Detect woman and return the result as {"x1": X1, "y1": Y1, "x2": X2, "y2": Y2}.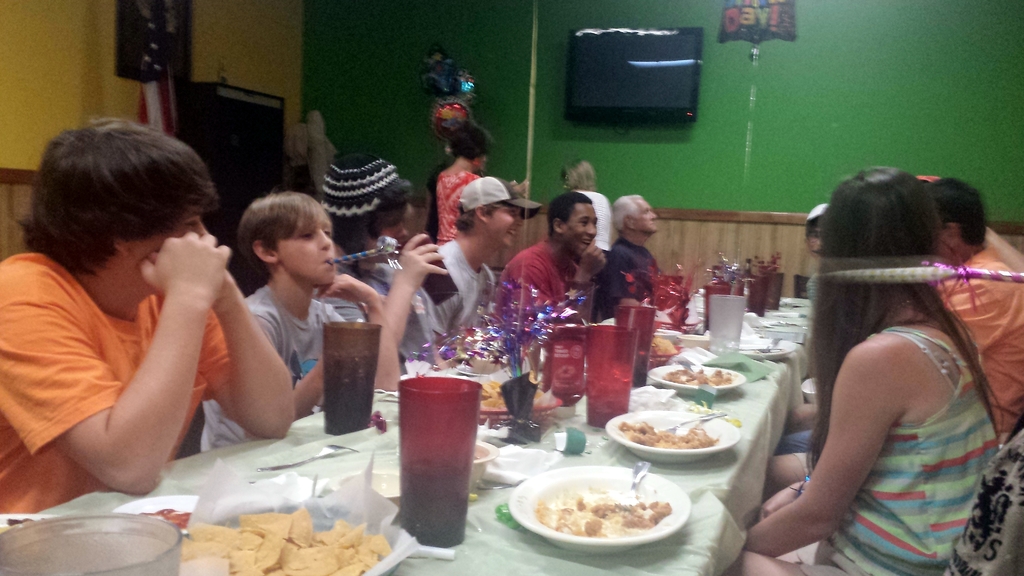
{"x1": 738, "y1": 167, "x2": 1012, "y2": 575}.
